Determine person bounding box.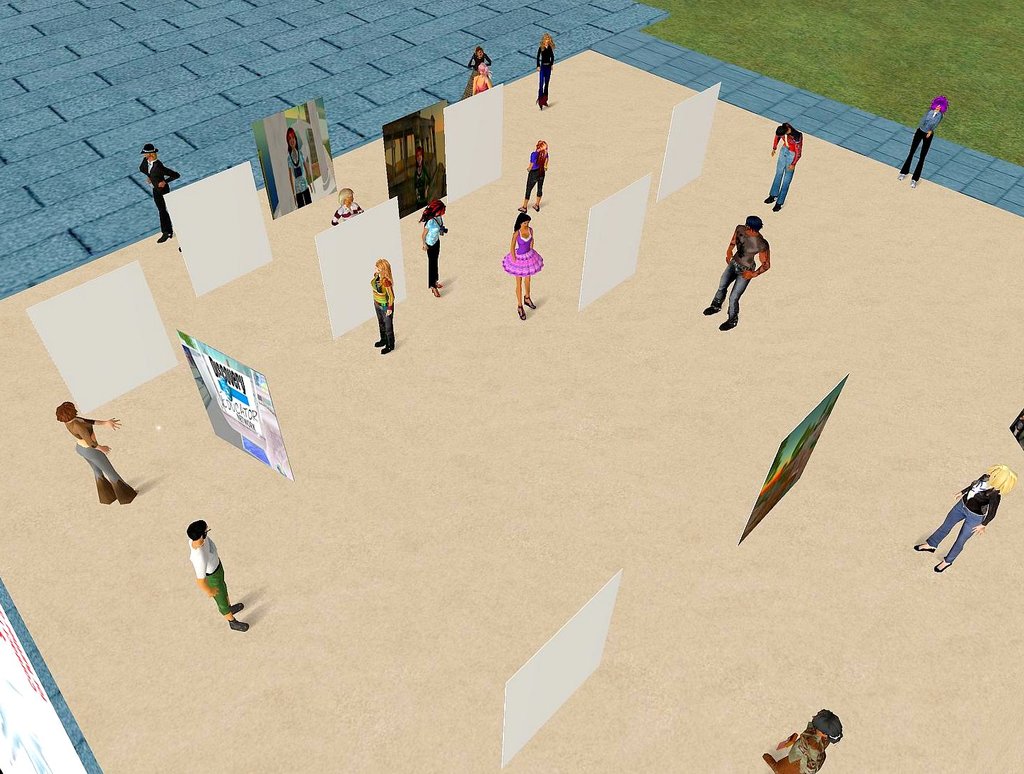
Determined: bbox=[892, 97, 948, 189].
